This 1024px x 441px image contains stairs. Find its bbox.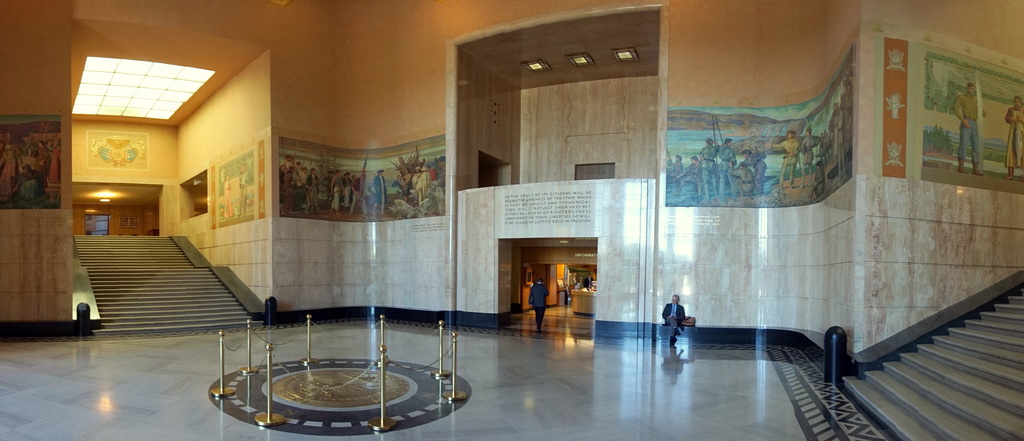
830 278 1023 440.
